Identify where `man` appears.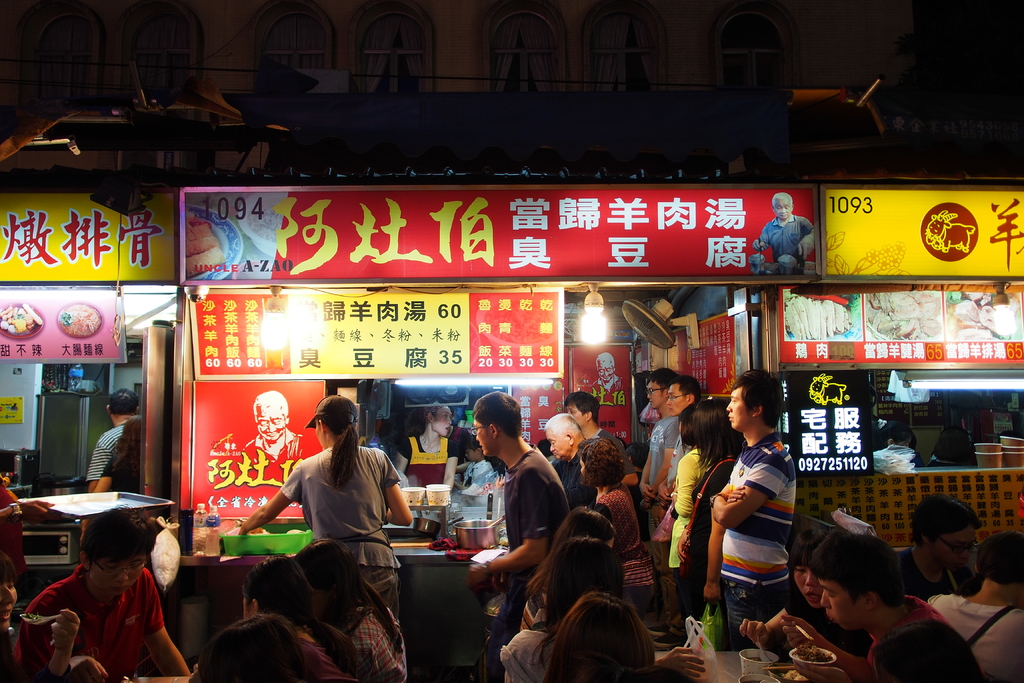
Appears at select_region(19, 502, 191, 681).
